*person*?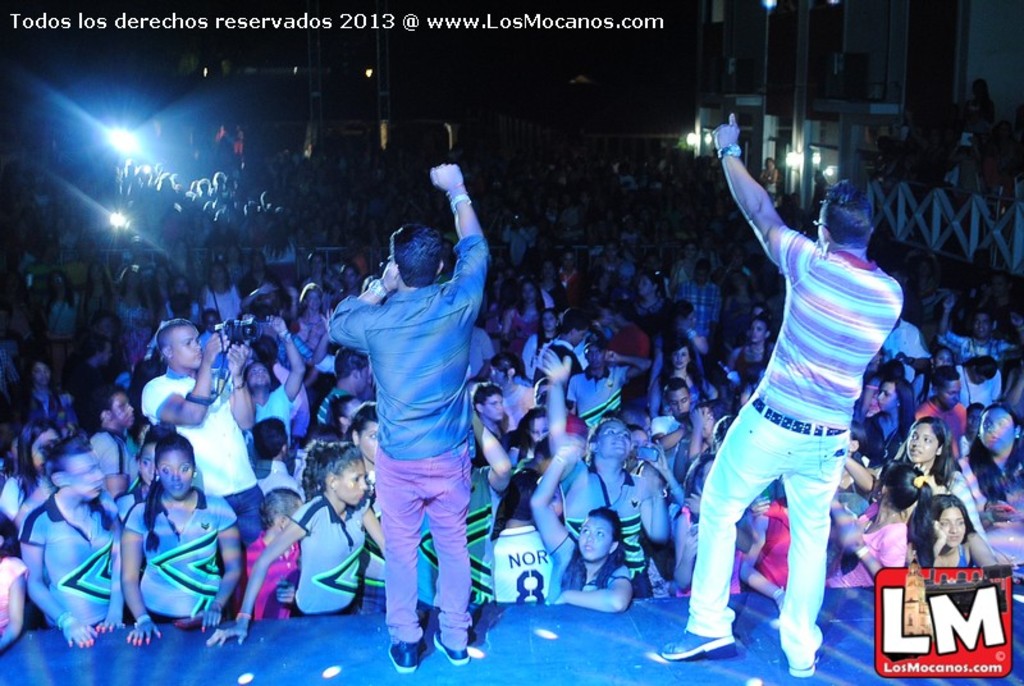
916, 366, 969, 443
